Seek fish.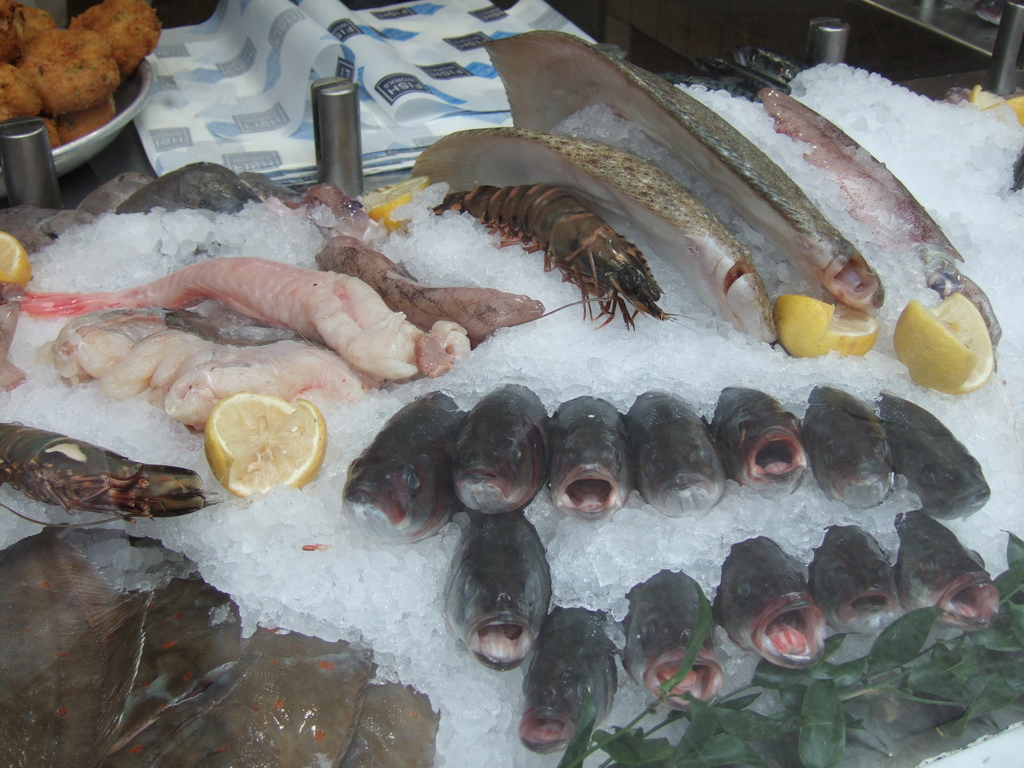
pyautogui.locateOnScreen(361, 672, 448, 764).
